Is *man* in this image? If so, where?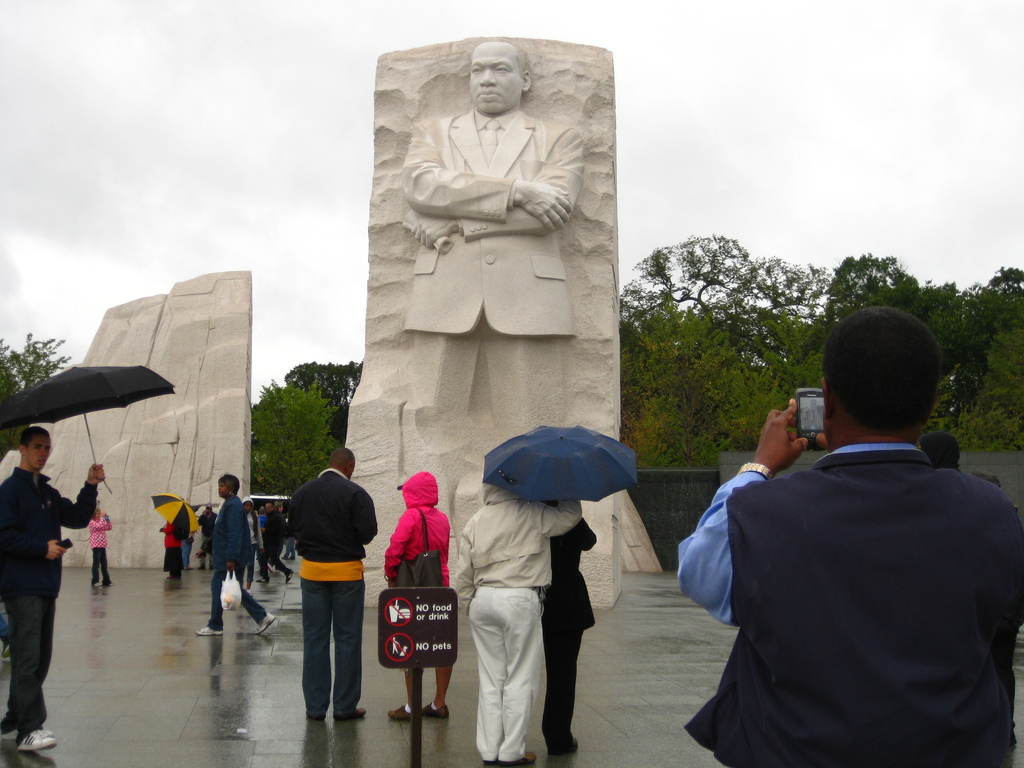
Yes, at 0, 426, 106, 746.
